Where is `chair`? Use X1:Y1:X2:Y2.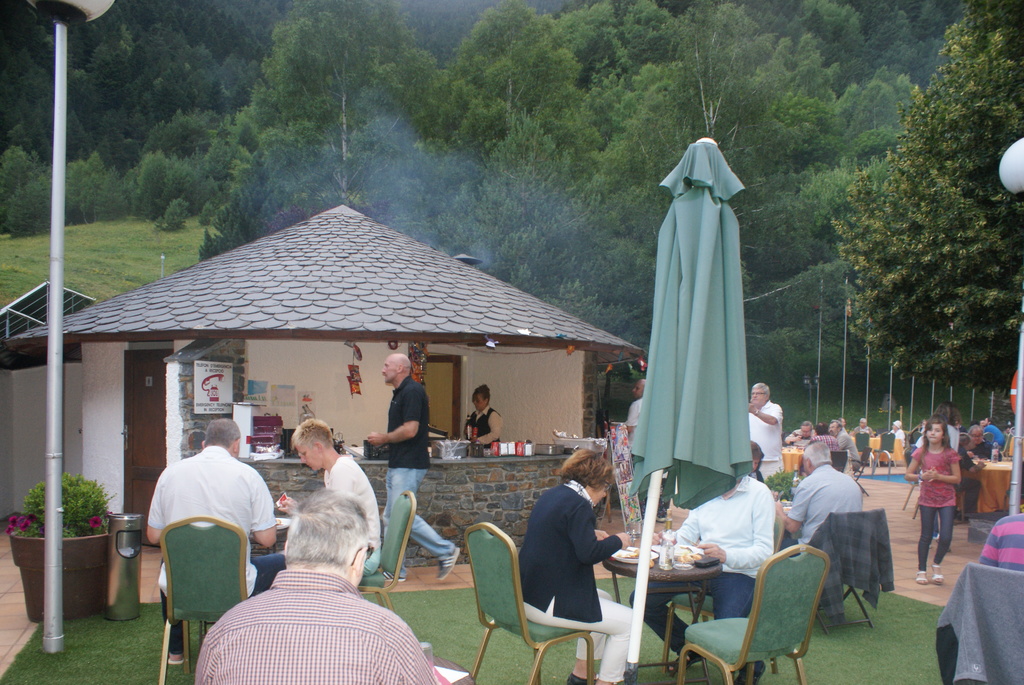
344:489:419:615.
